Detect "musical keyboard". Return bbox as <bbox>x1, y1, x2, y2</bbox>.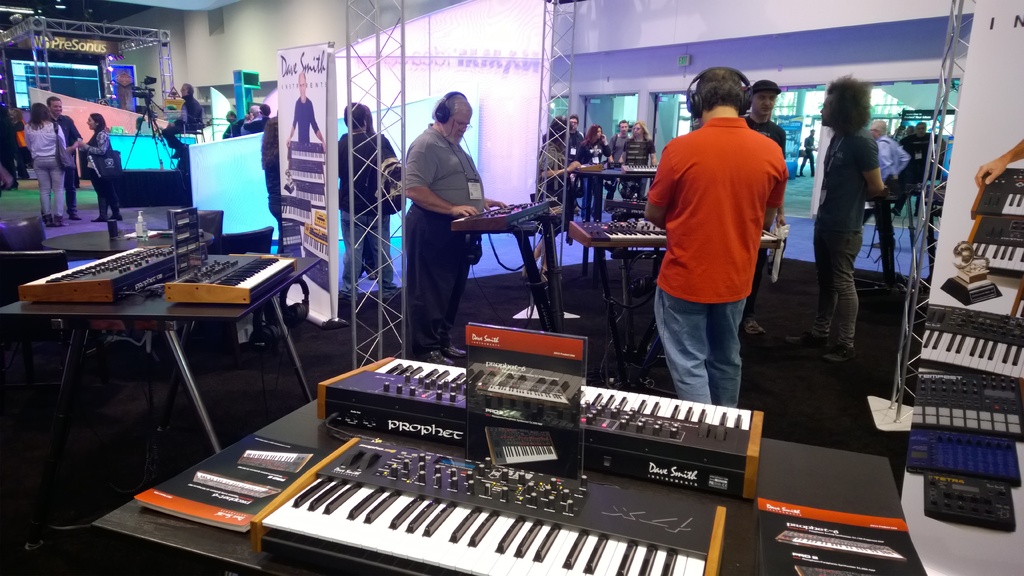
<bbox>450, 201, 540, 225</bbox>.
